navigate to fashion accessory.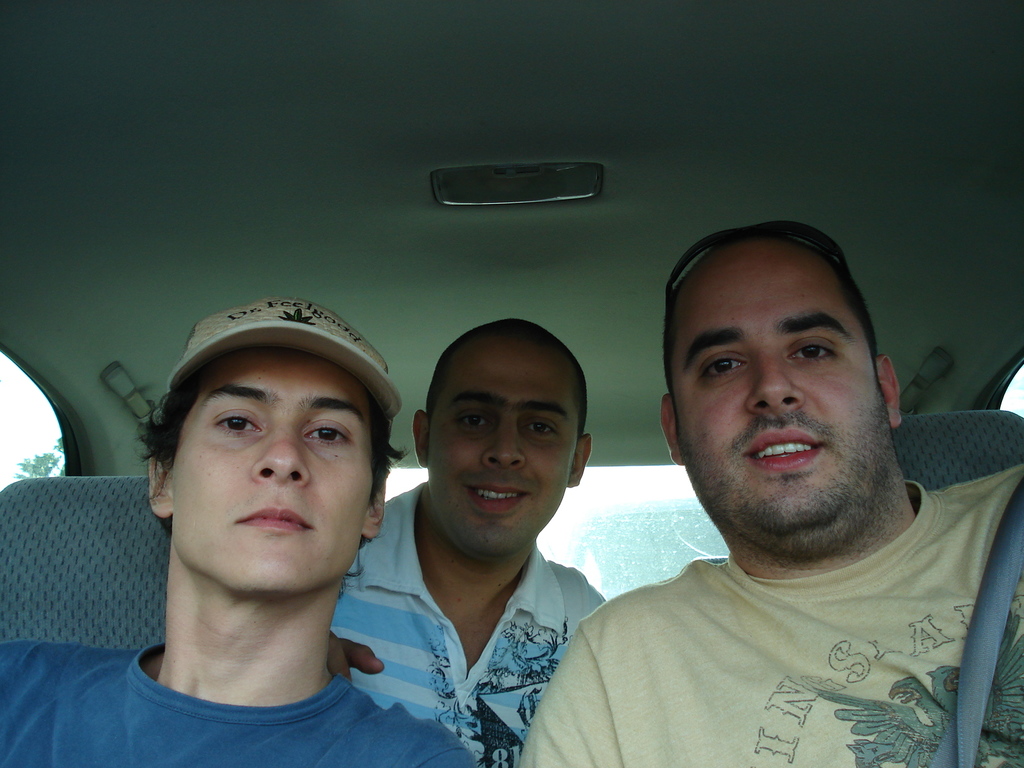
Navigation target: 158, 300, 397, 429.
